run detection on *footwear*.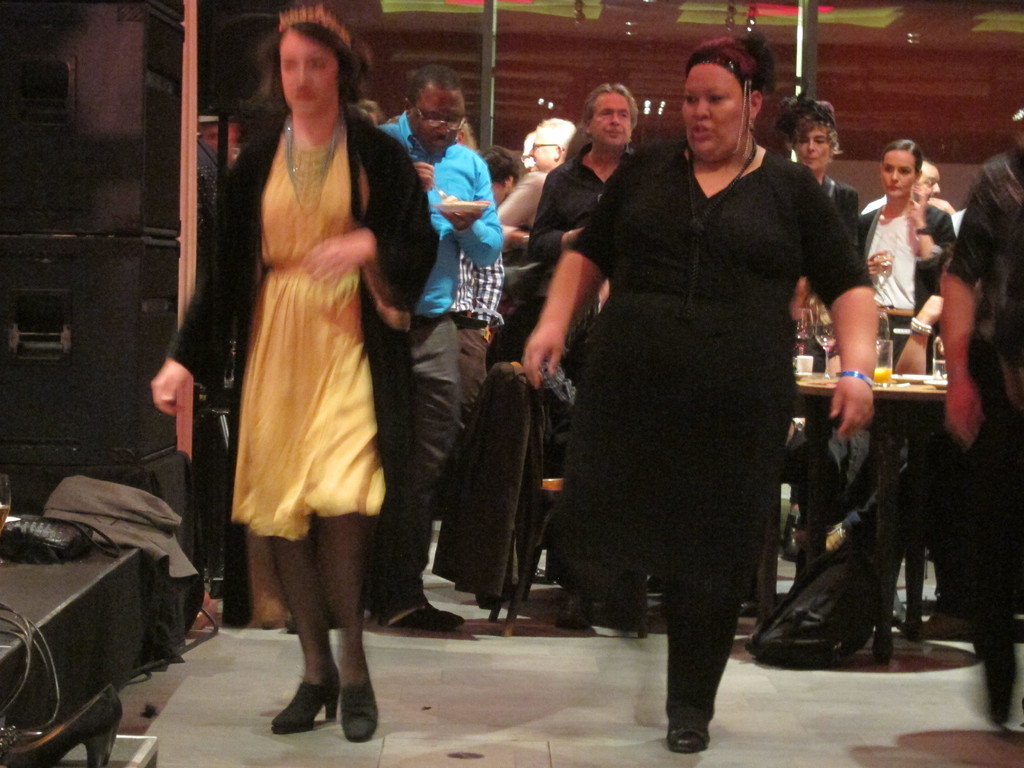
Result: detection(344, 668, 379, 739).
